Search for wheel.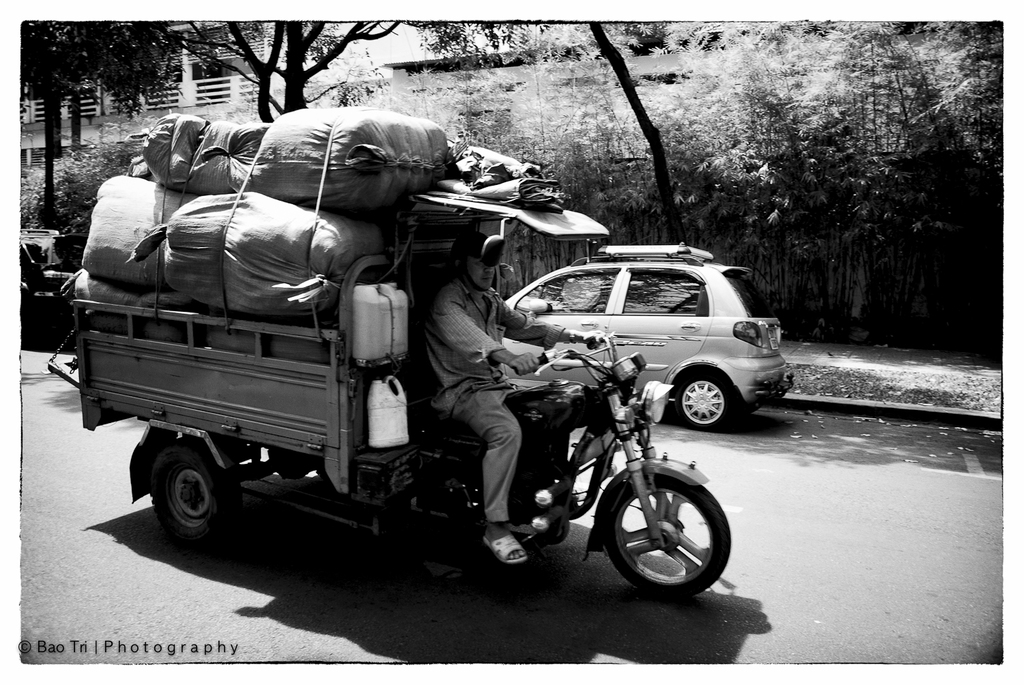
Found at [x1=670, y1=373, x2=734, y2=437].
